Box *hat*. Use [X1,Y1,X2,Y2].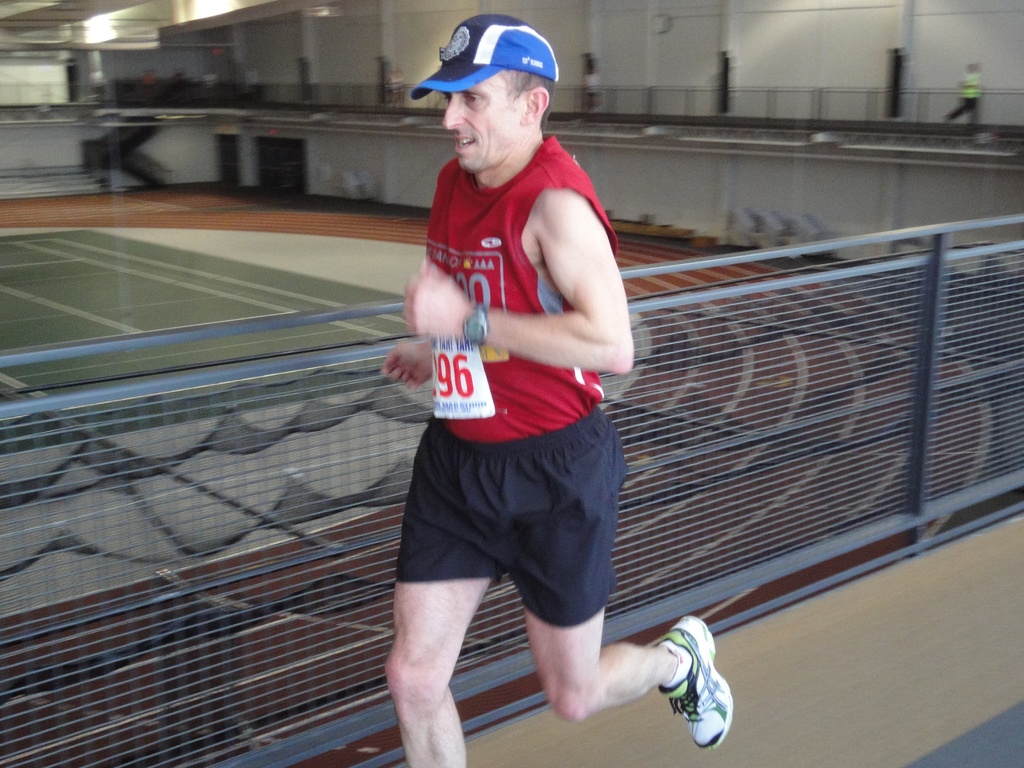
[412,15,561,101].
